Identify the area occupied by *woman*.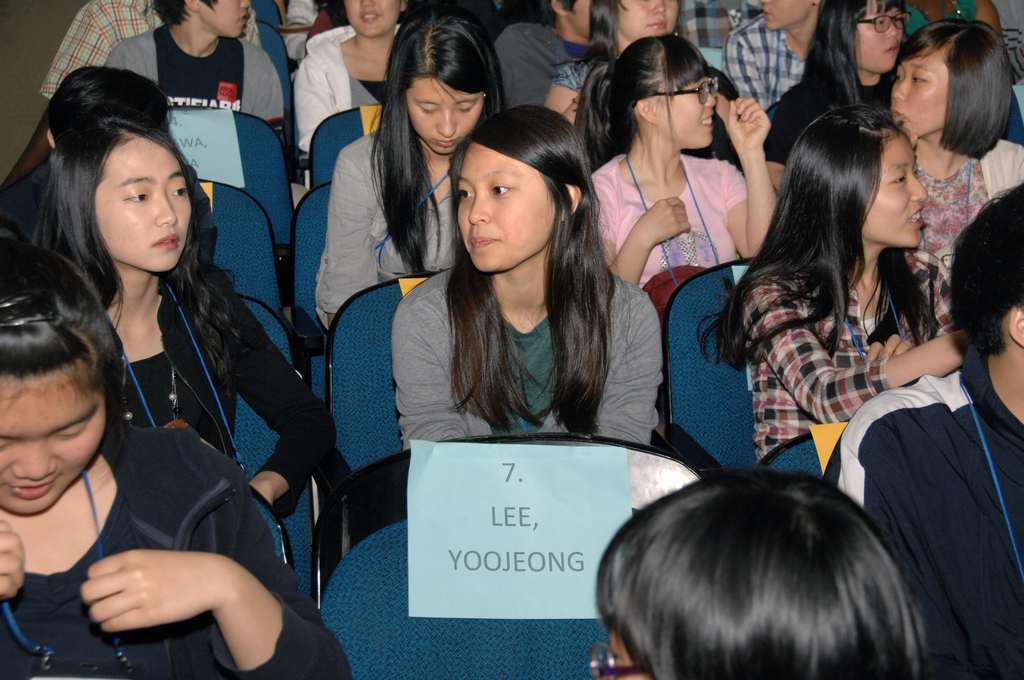
Area: box(30, 107, 342, 522).
